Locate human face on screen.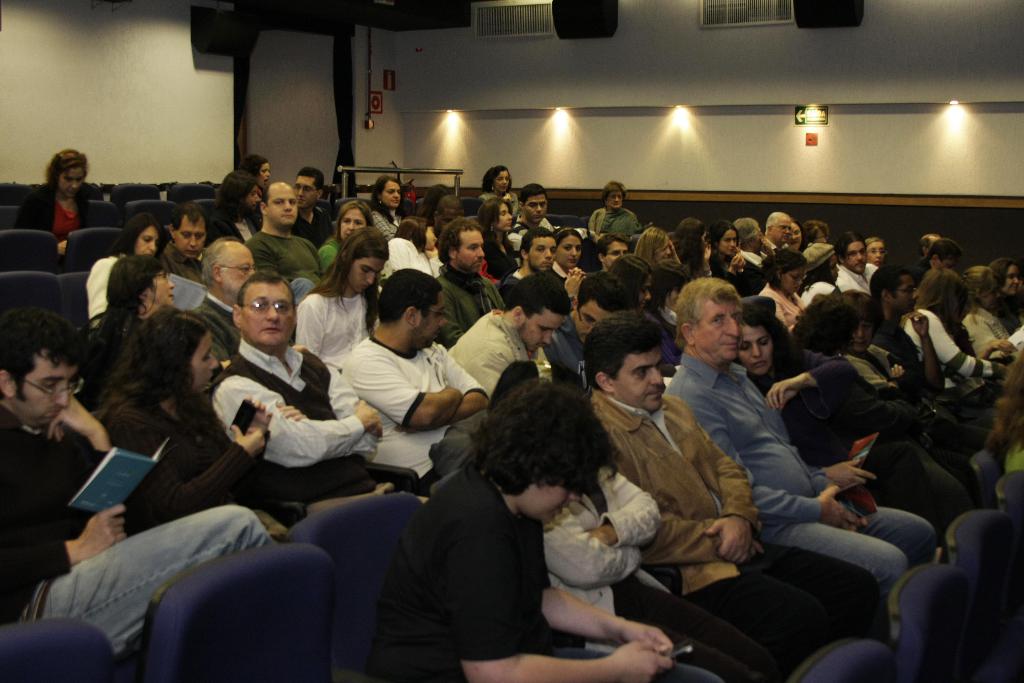
On screen at 522,309,564,353.
